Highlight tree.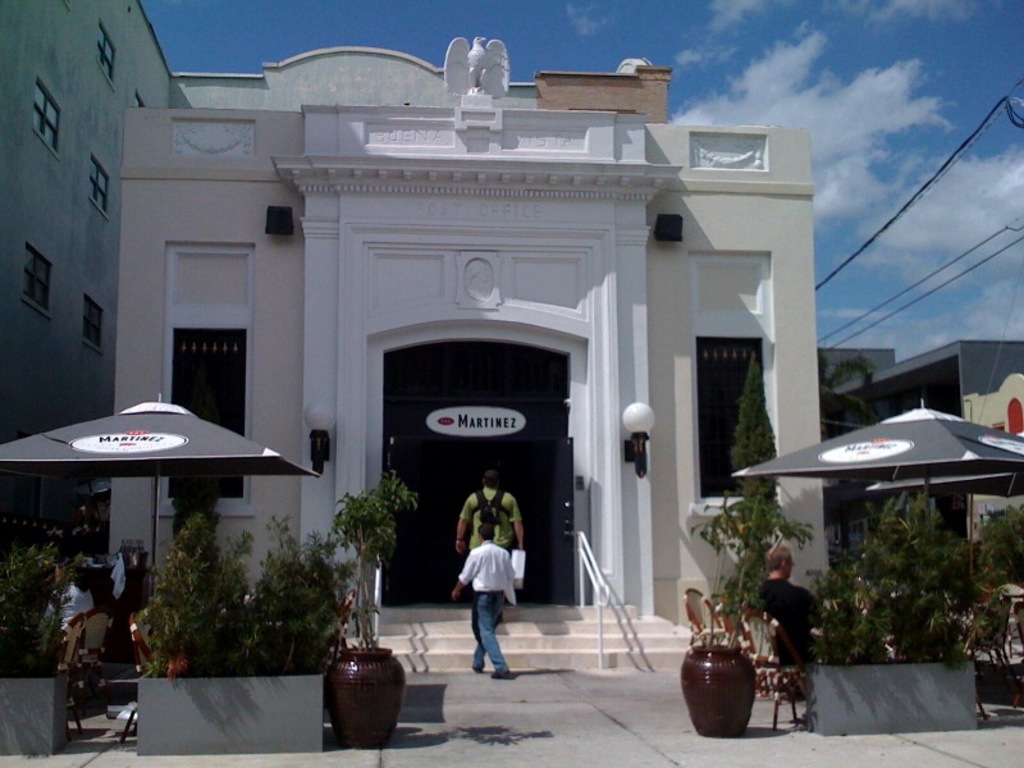
Highlighted region: (x1=726, y1=355, x2=777, y2=599).
